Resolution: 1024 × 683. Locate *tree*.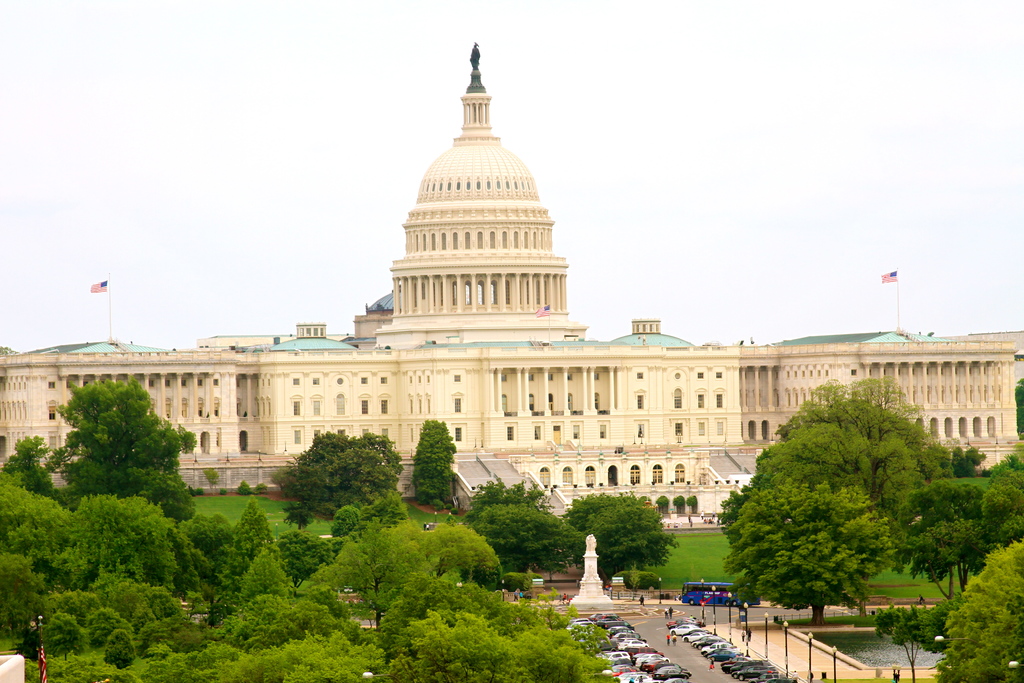
[left=44, top=376, right=189, bottom=521].
